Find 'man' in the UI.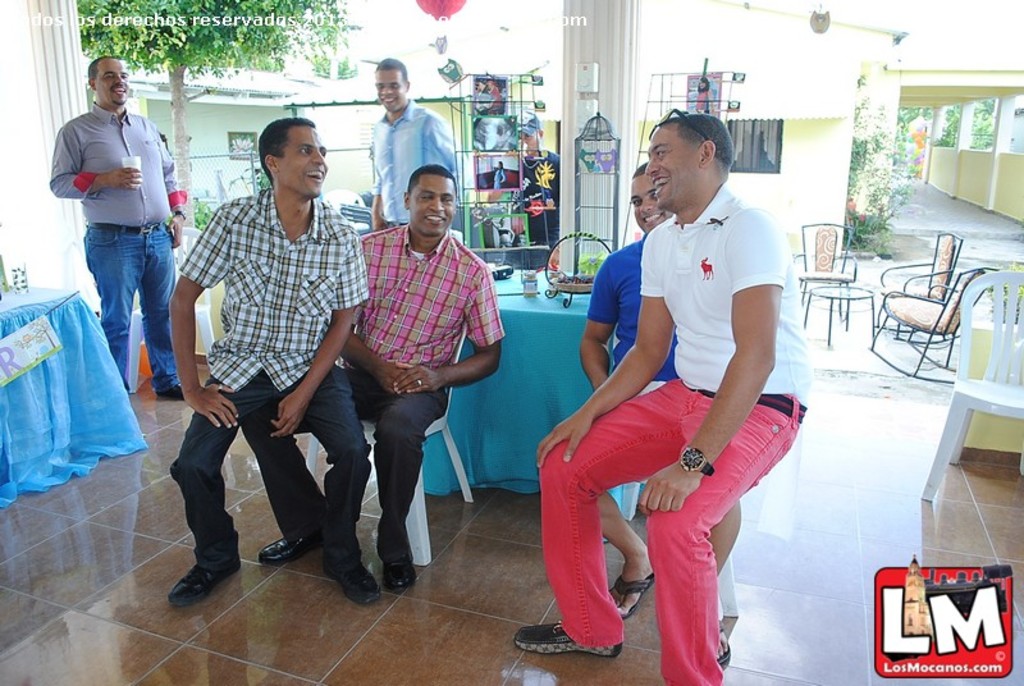
UI element at x1=515 y1=115 x2=813 y2=685.
